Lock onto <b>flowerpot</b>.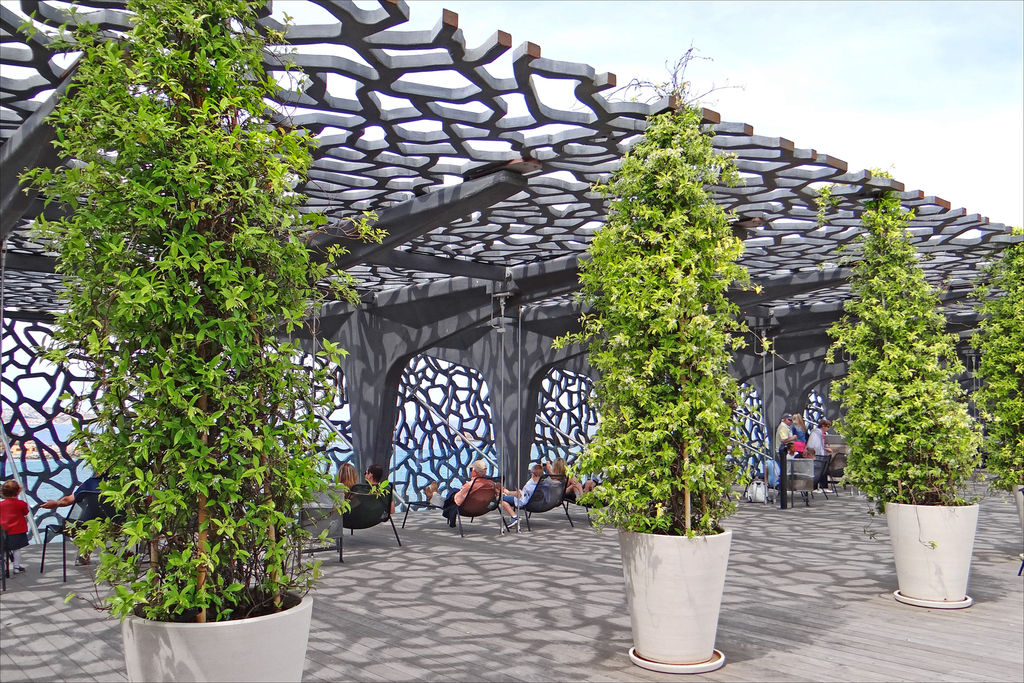
Locked: box(882, 499, 982, 605).
